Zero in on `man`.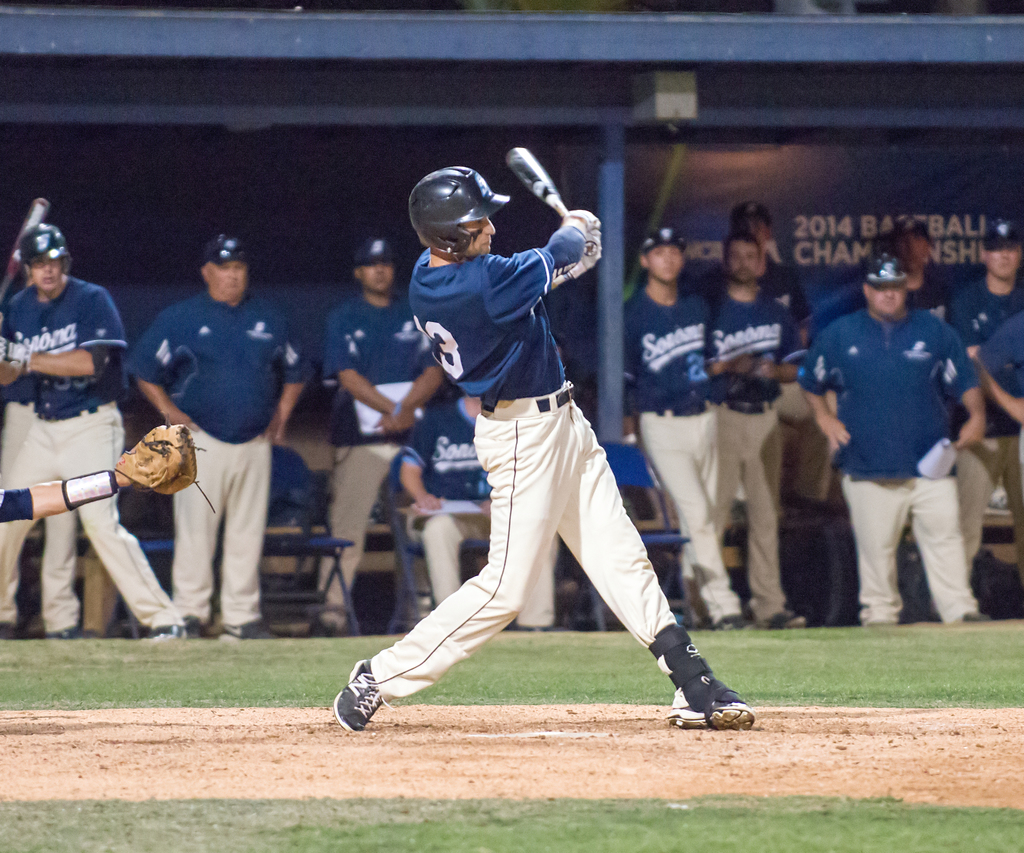
Zeroed in: detection(316, 221, 450, 614).
